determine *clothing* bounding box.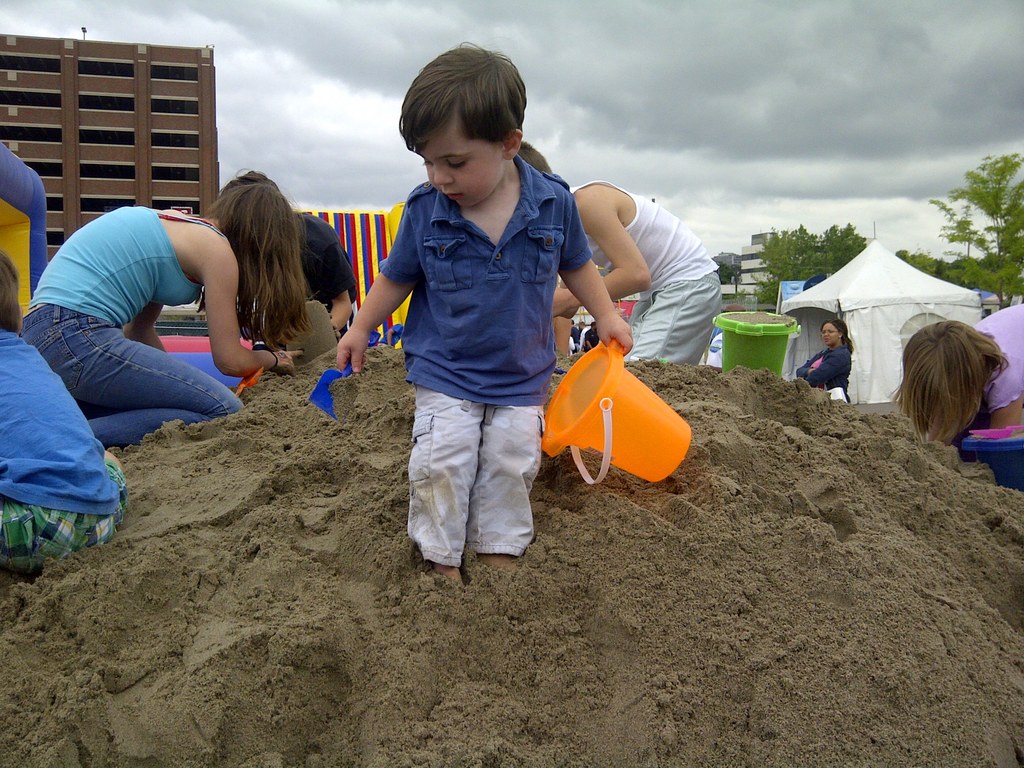
Determined: 973,305,1023,408.
